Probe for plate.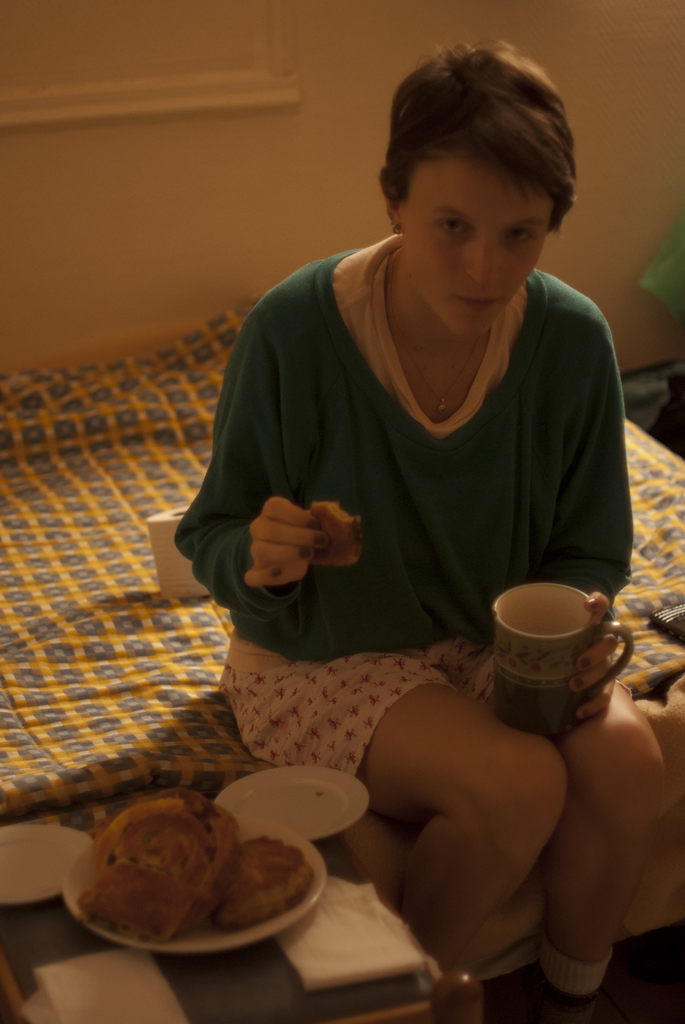
Probe result: BBox(0, 825, 94, 915).
